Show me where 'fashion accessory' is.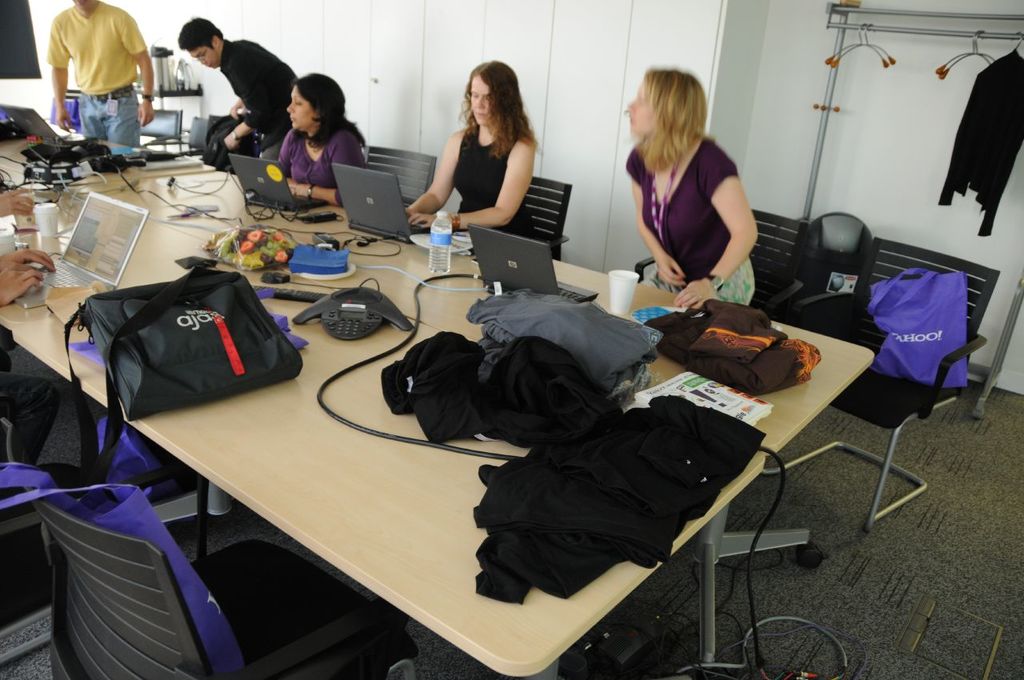
'fashion accessory' is at rect(230, 129, 242, 142).
